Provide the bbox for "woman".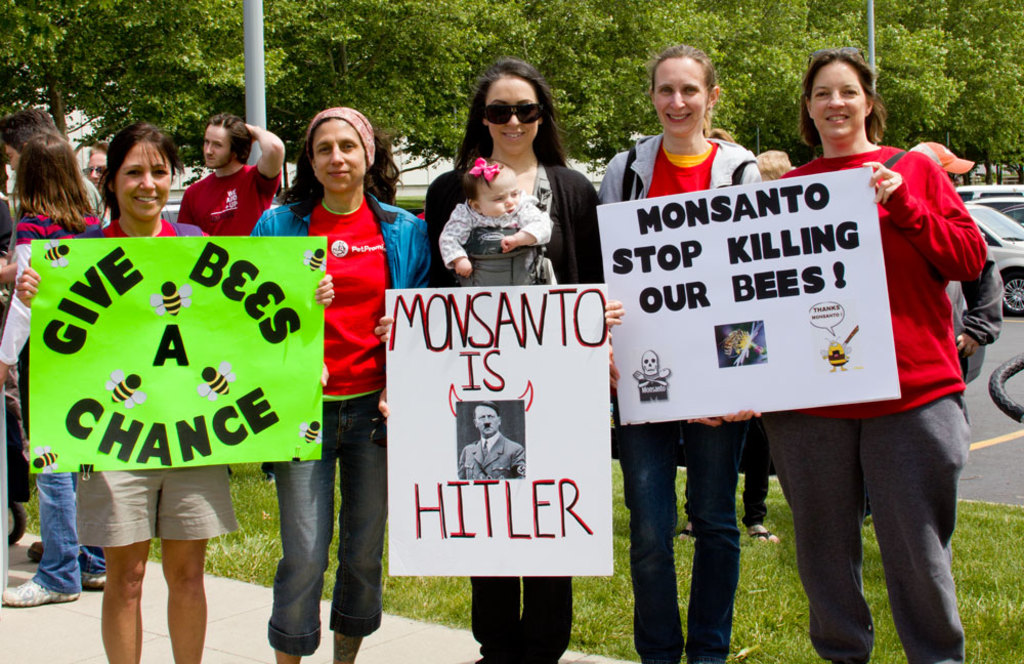
(238, 98, 430, 663).
